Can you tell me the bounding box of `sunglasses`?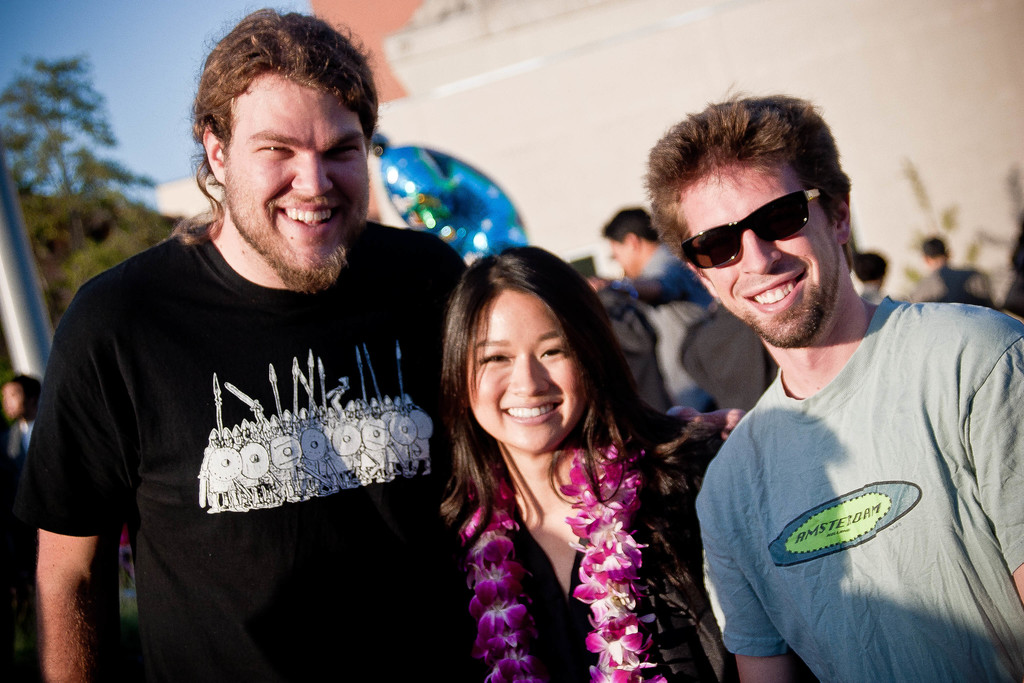
682/187/819/268.
